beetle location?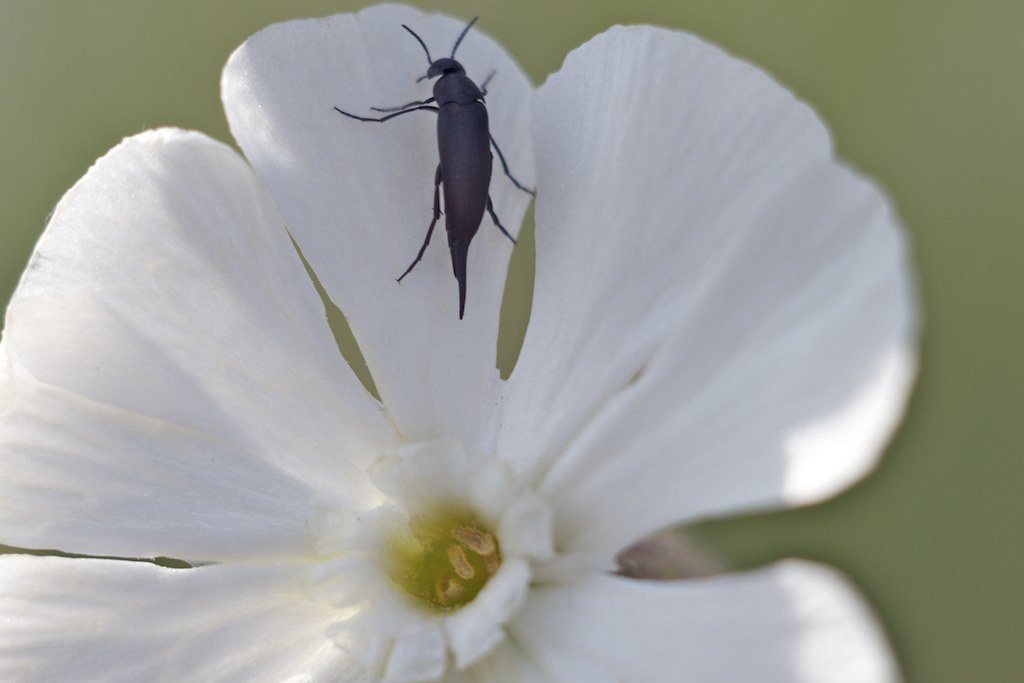
l=345, t=4, r=515, b=327
